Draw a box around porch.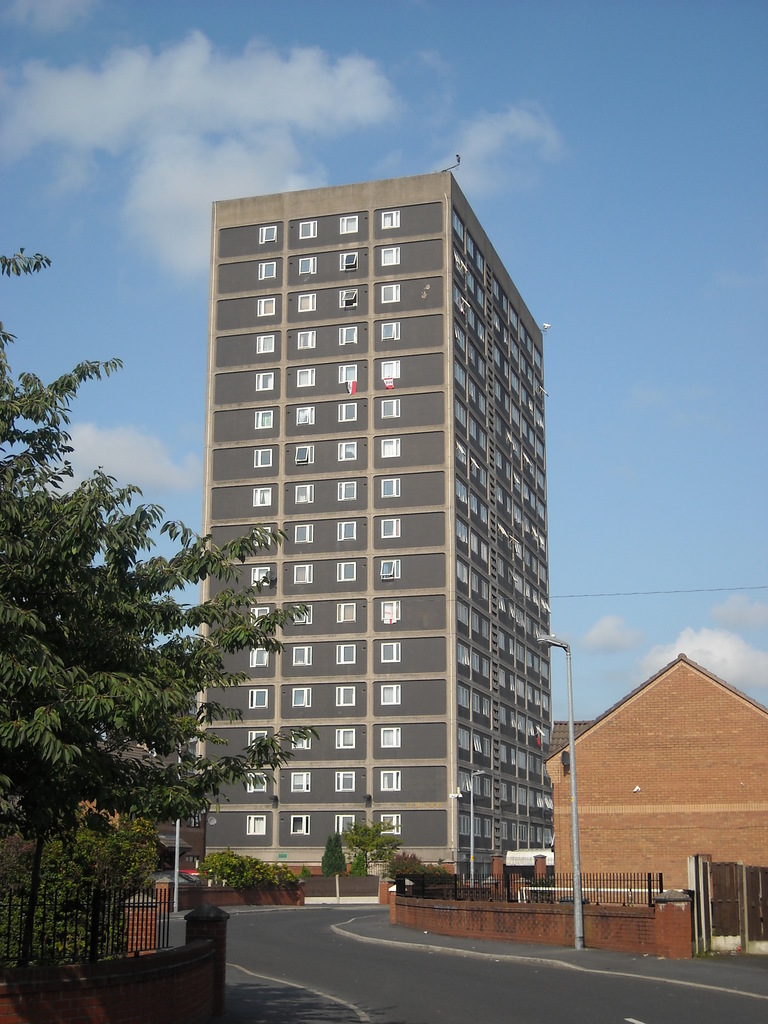
(391, 879, 709, 947).
